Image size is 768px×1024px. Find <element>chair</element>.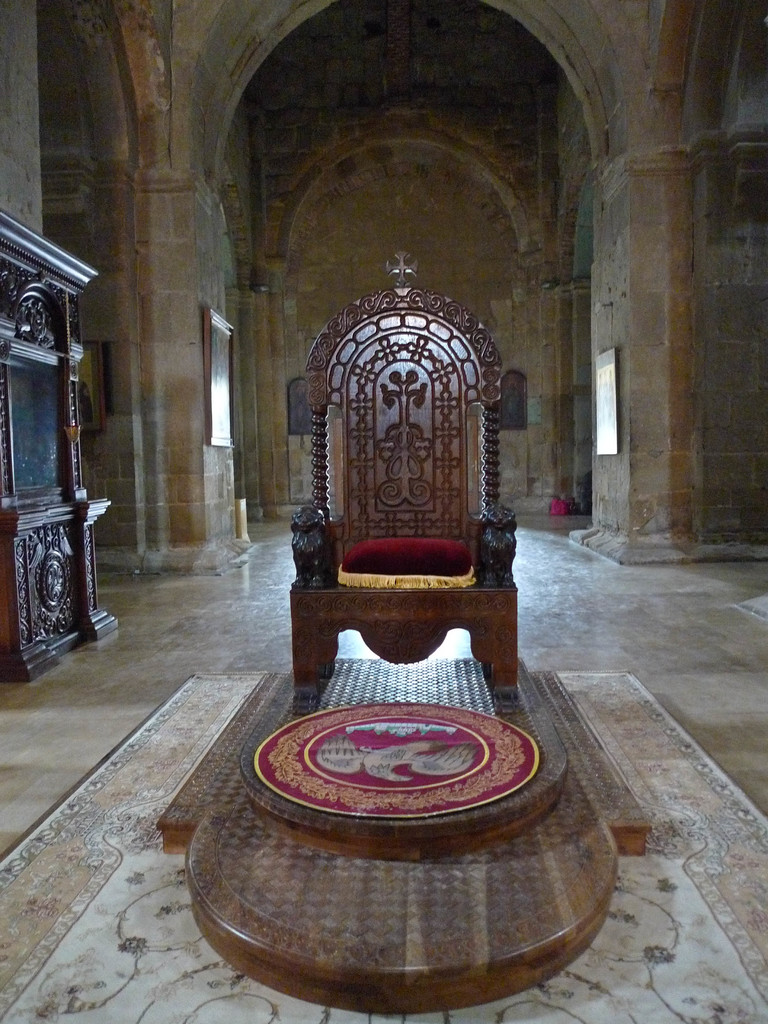
[left=276, top=296, right=527, bottom=716].
